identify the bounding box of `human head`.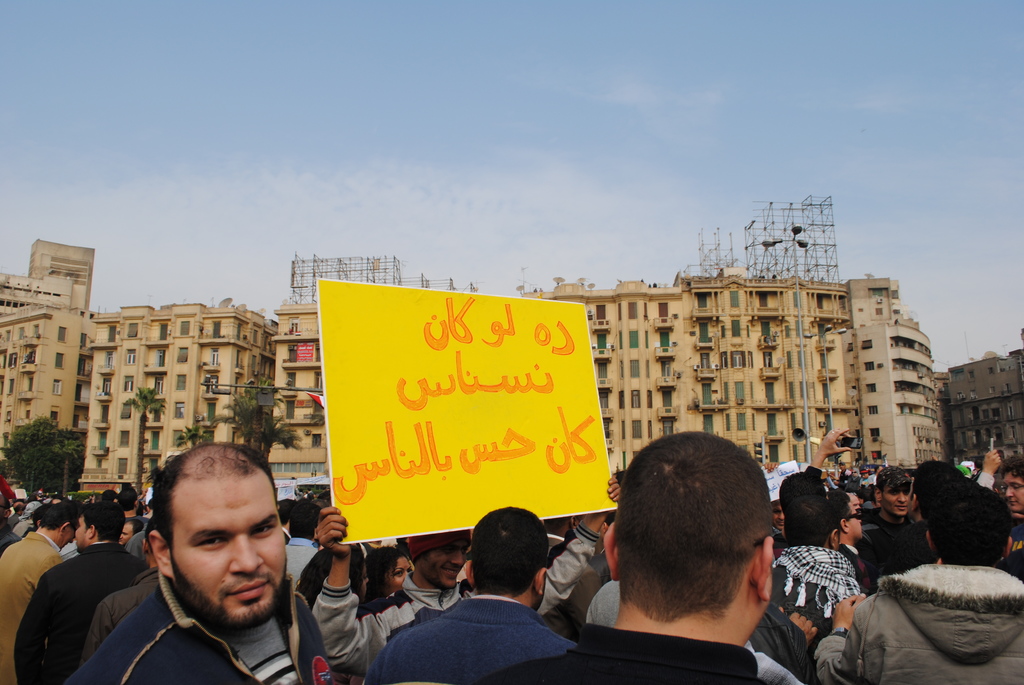
x1=766, y1=502, x2=787, y2=535.
